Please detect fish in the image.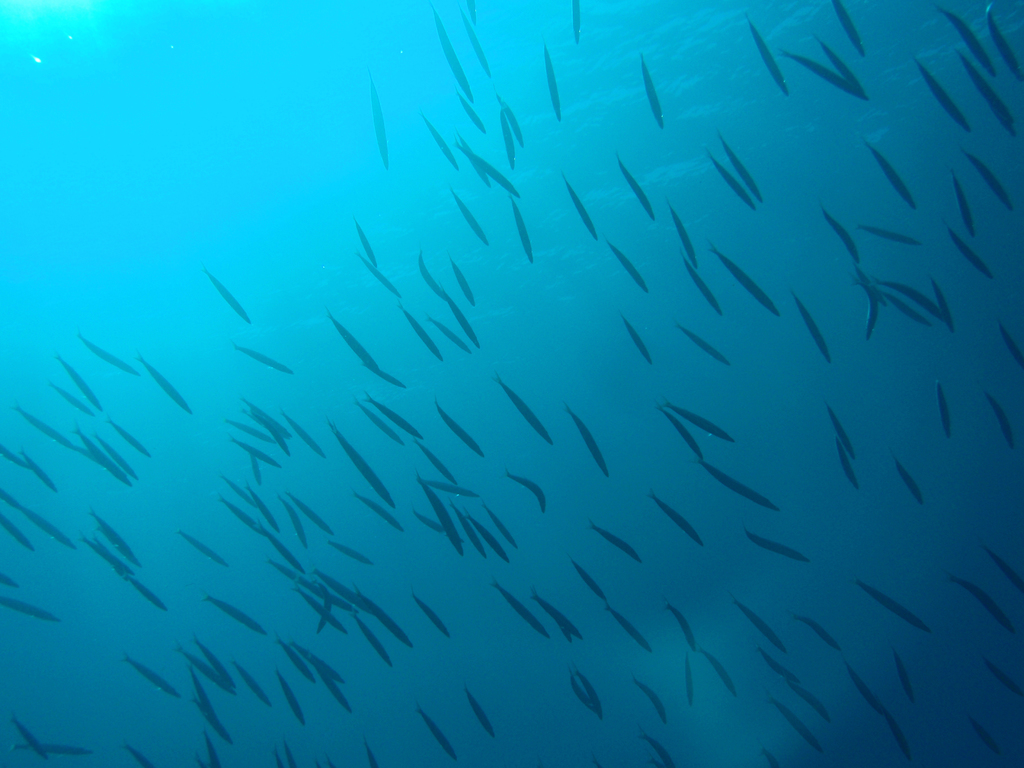
{"left": 675, "top": 324, "right": 731, "bottom": 366}.
